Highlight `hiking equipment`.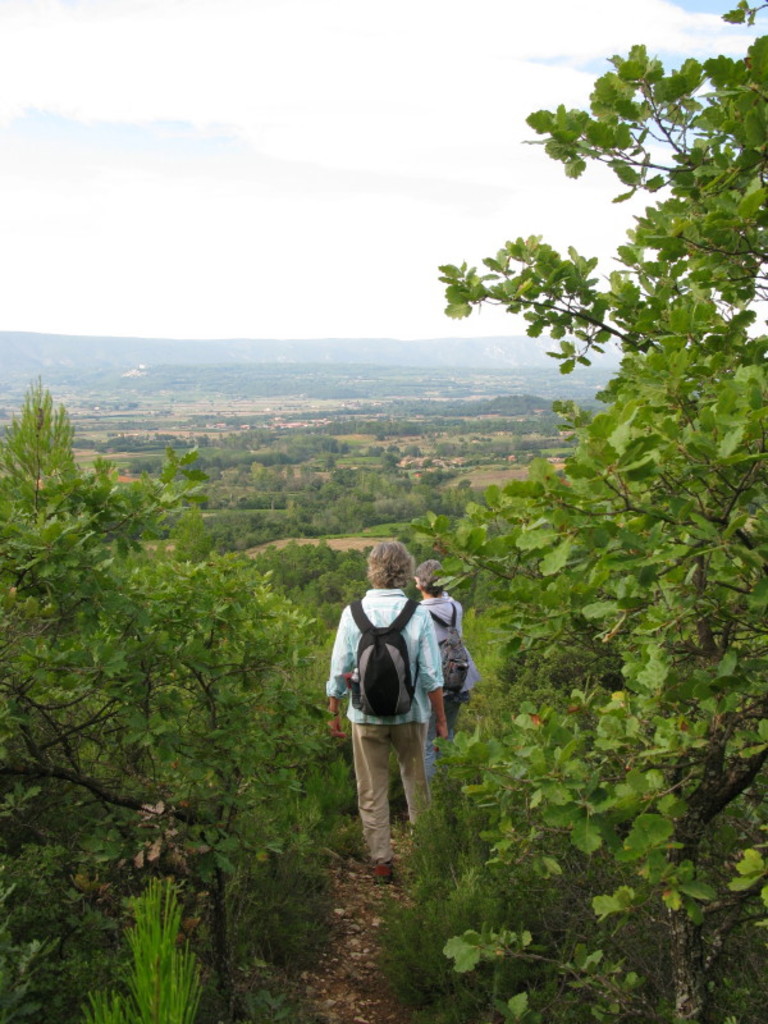
Highlighted region: x1=344, y1=591, x2=424, y2=716.
